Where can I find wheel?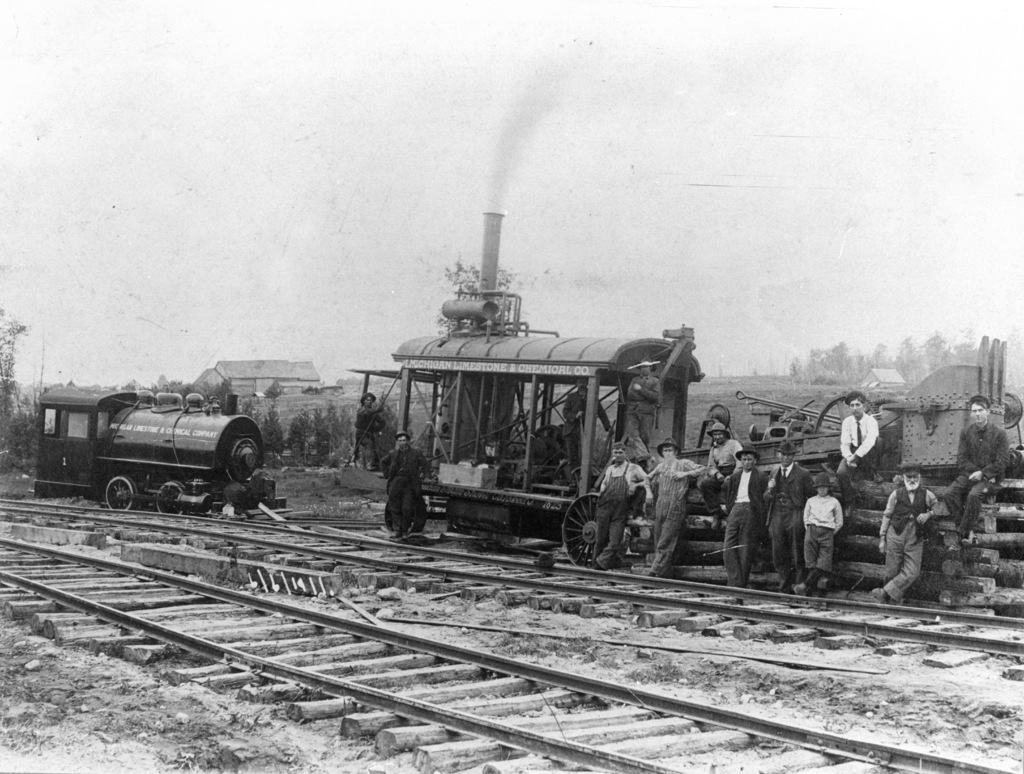
You can find it at 383/496/427/532.
